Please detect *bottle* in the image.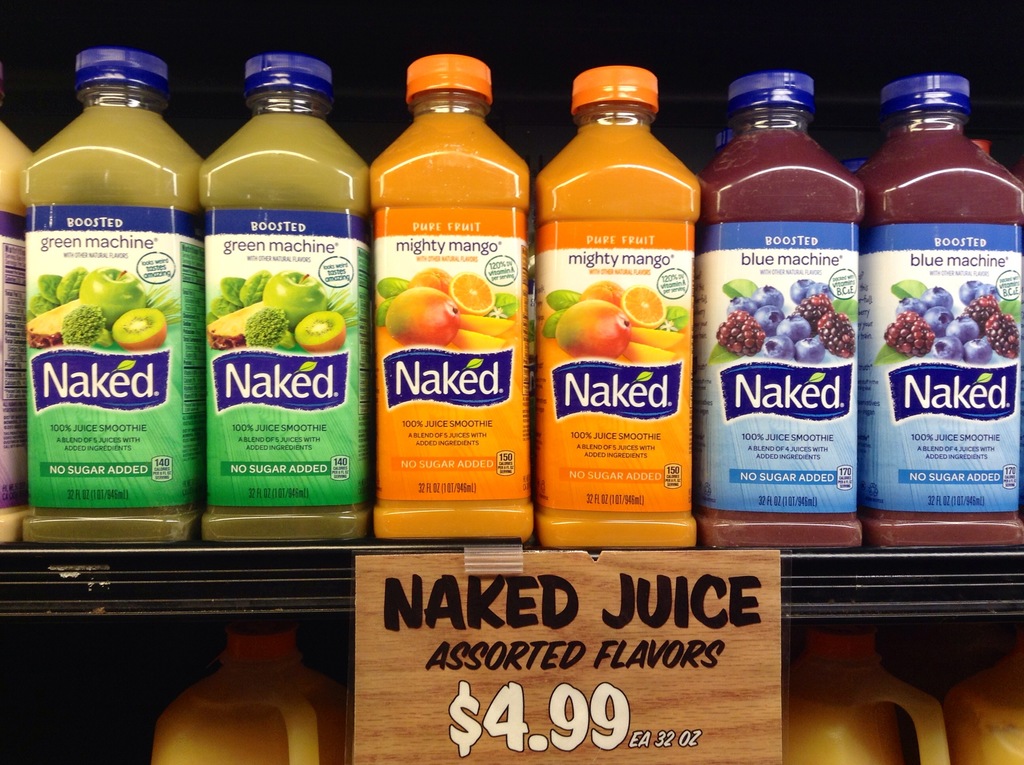
bbox=(0, 119, 39, 547).
